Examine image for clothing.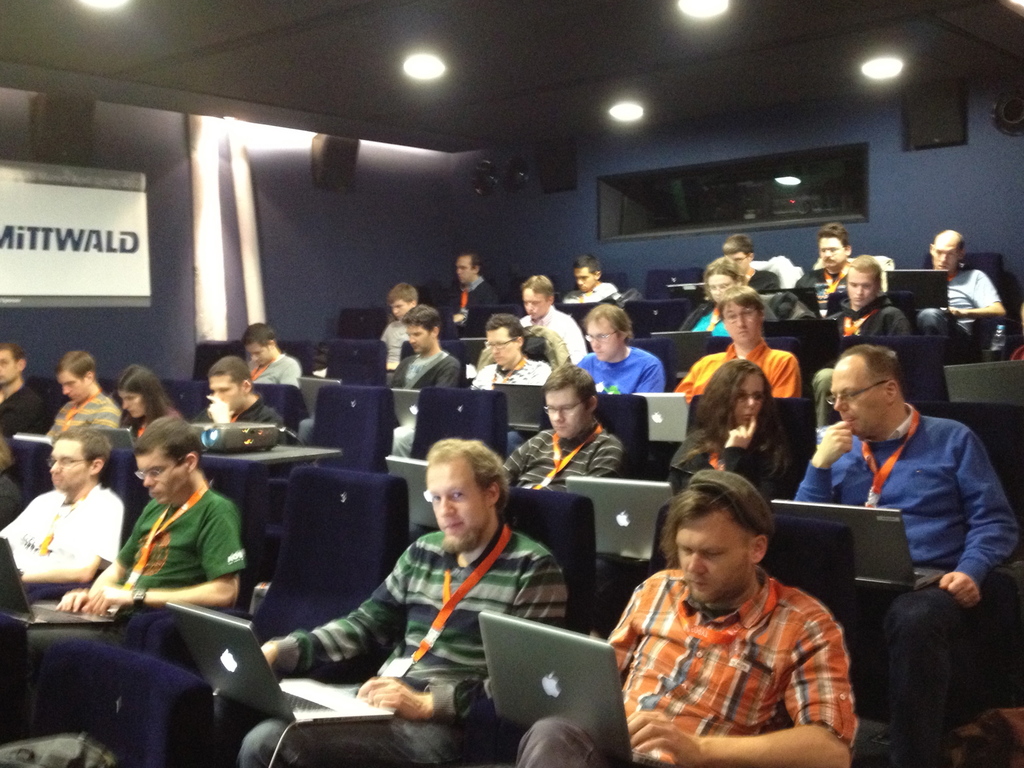
Examination result: rect(612, 540, 860, 764).
